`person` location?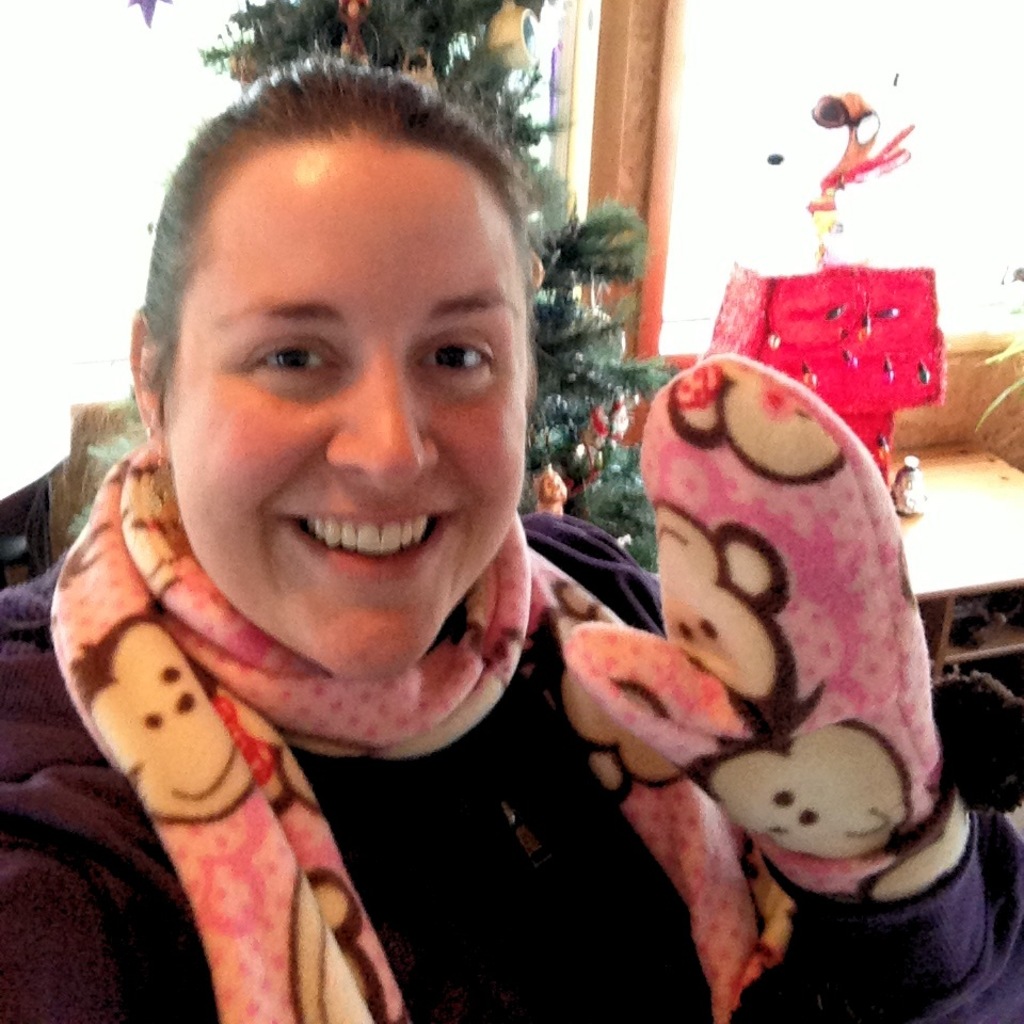
left=9, top=37, right=614, bottom=996
